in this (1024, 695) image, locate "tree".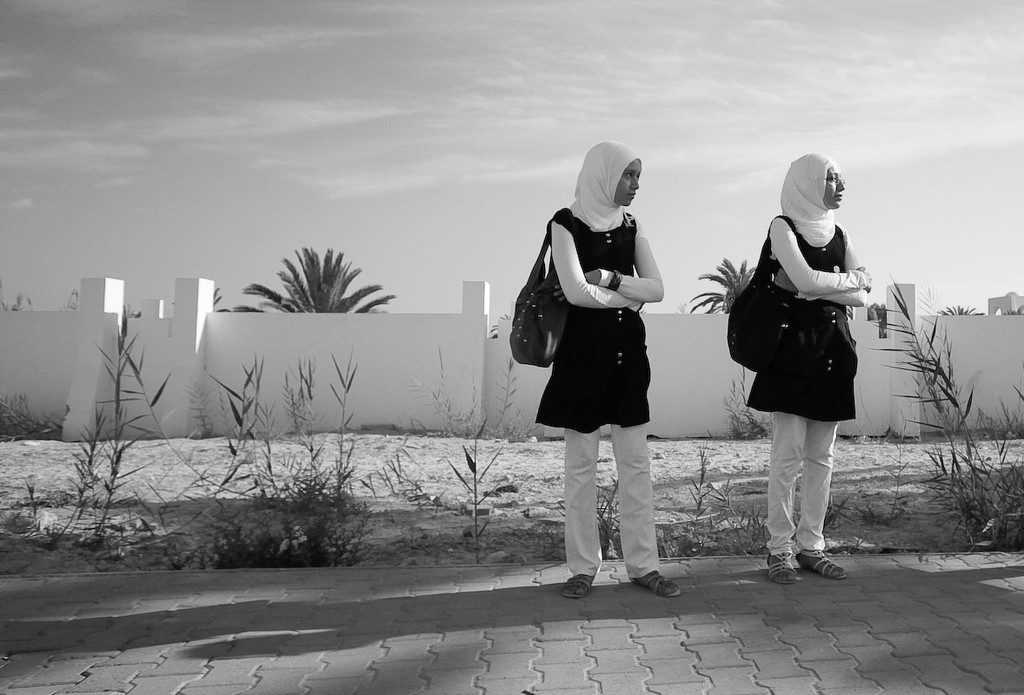
Bounding box: 243, 243, 397, 322.
